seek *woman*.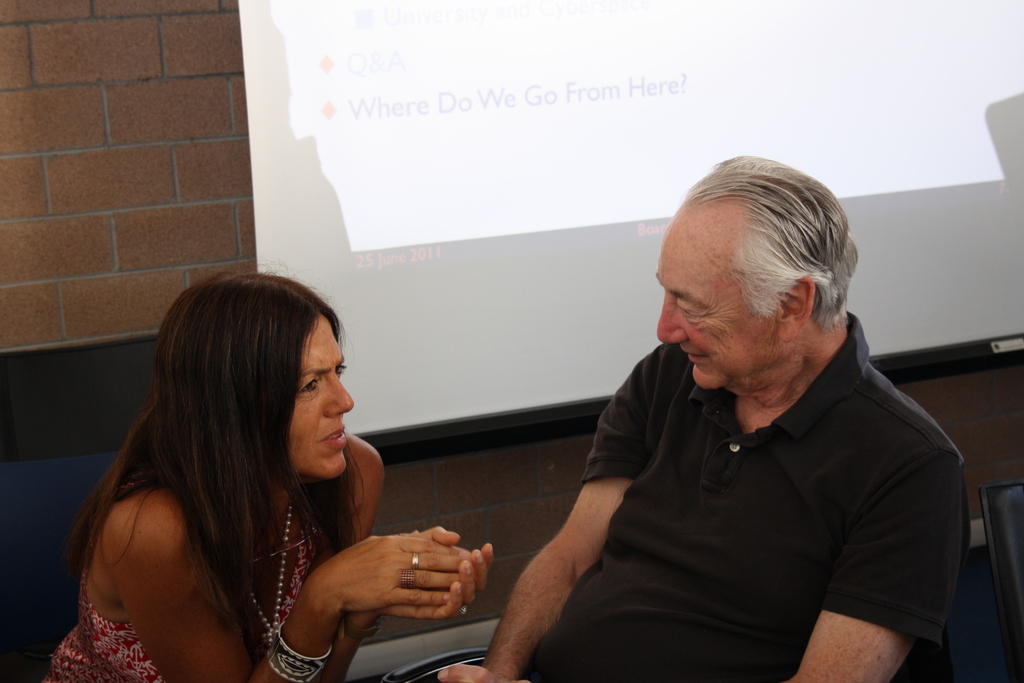
<bbox>45, 276, 440, 678</bbox>.
